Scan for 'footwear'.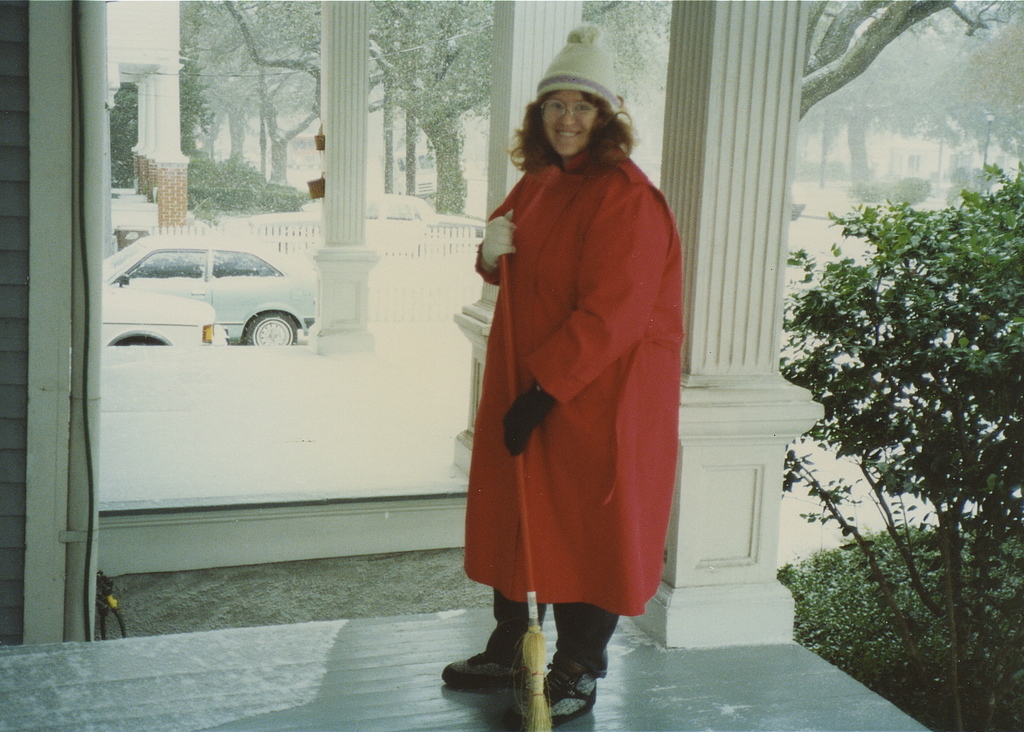
Scan result: BBox(440, 615, 536, 685).
